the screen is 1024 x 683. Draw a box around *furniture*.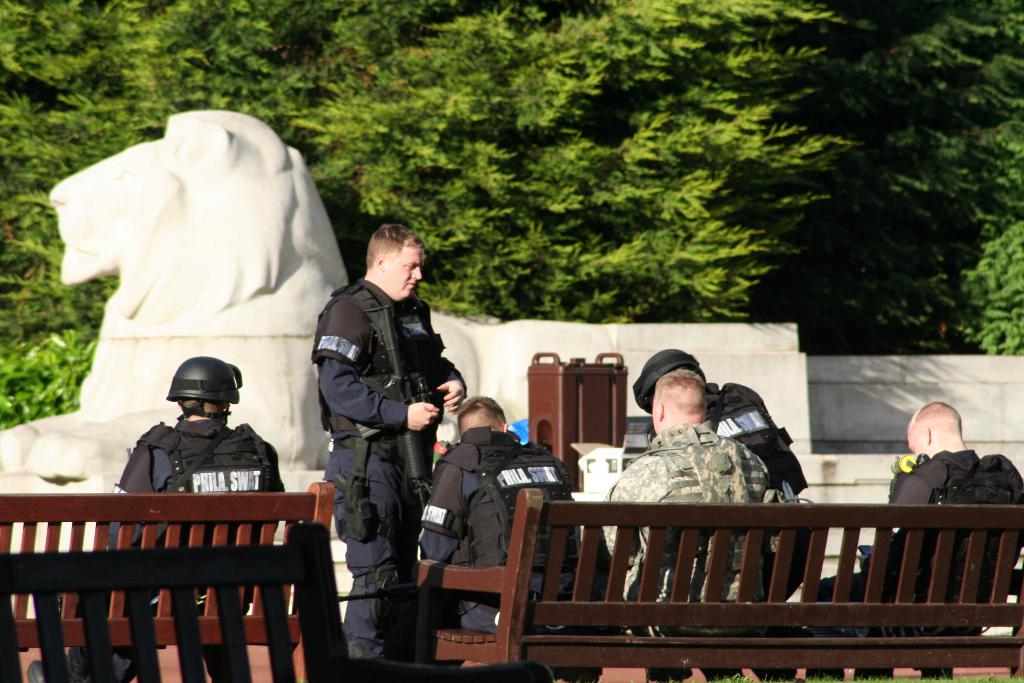
detection(0, 519, 356, 682).
